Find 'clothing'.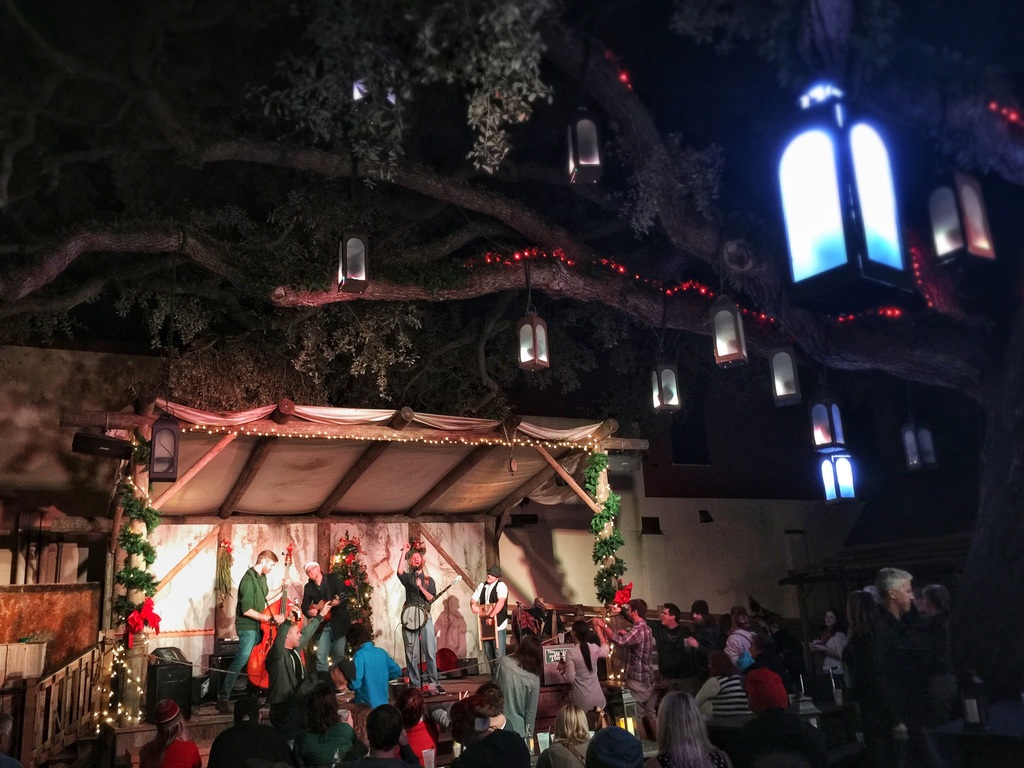
x1=359 y1=648 x2=401 y2=695.
